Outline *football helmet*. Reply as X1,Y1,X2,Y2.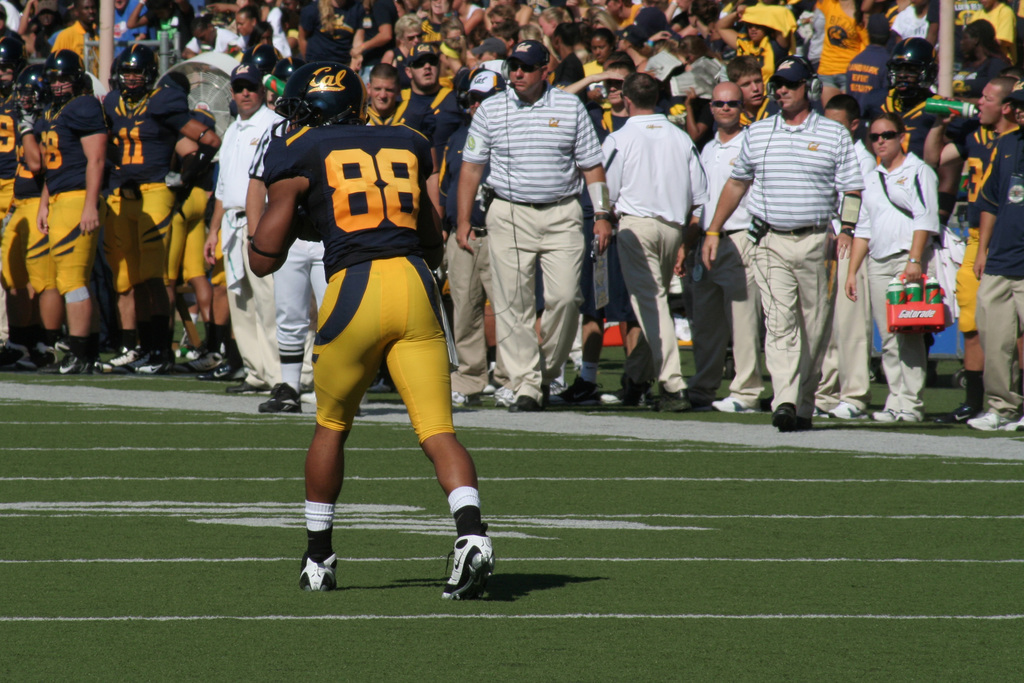
33,47,76,92.
